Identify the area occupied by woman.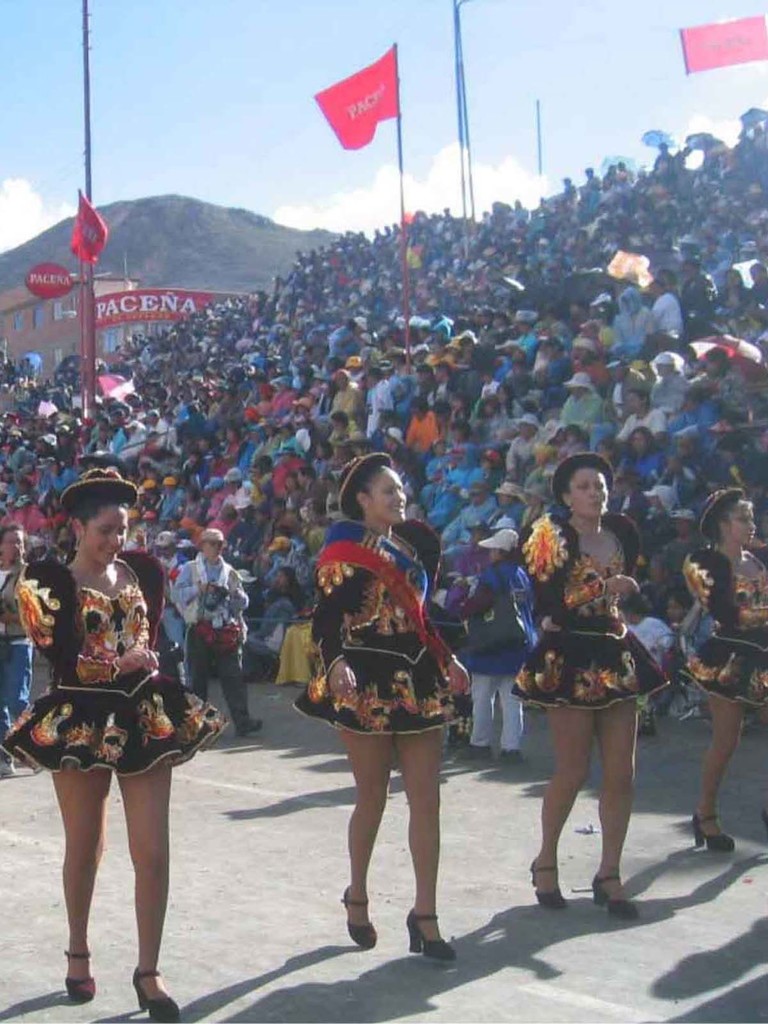
Area: {"left": 508, "top": 453, "right": 675, "bottom": 924}.
